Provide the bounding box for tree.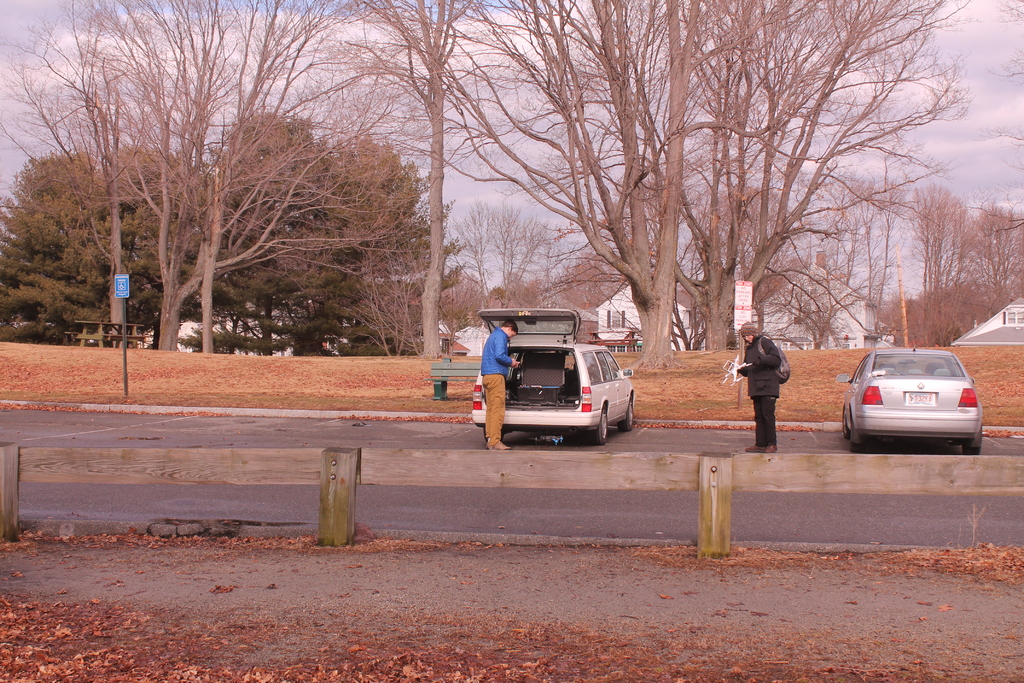
188,91,334,333.
